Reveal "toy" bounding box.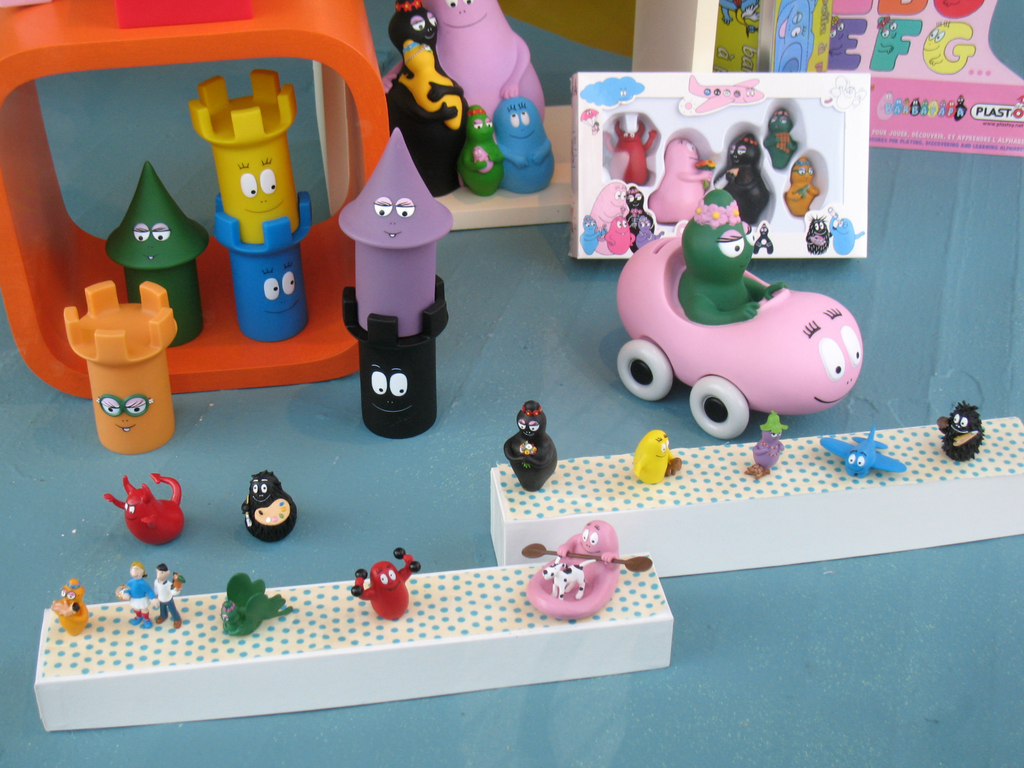
Revealed: box=[614, 230, 863, 440].
